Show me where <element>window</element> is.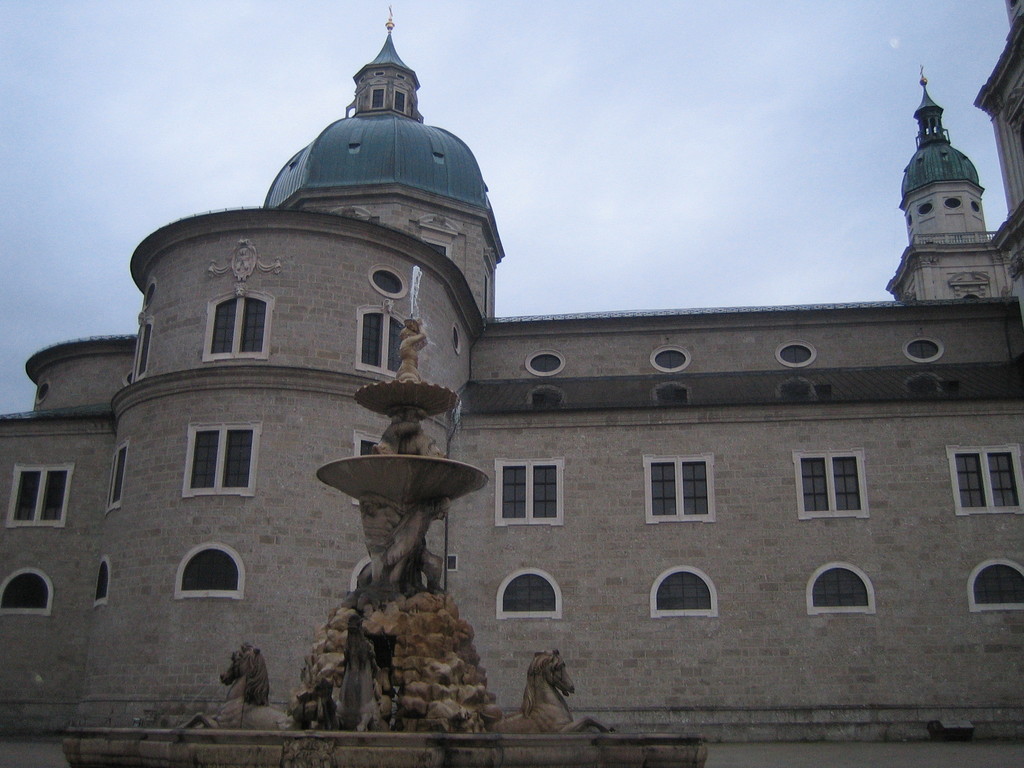
<element>window</element> is at x1=945 y1=444 x2=1023 y2=516.
